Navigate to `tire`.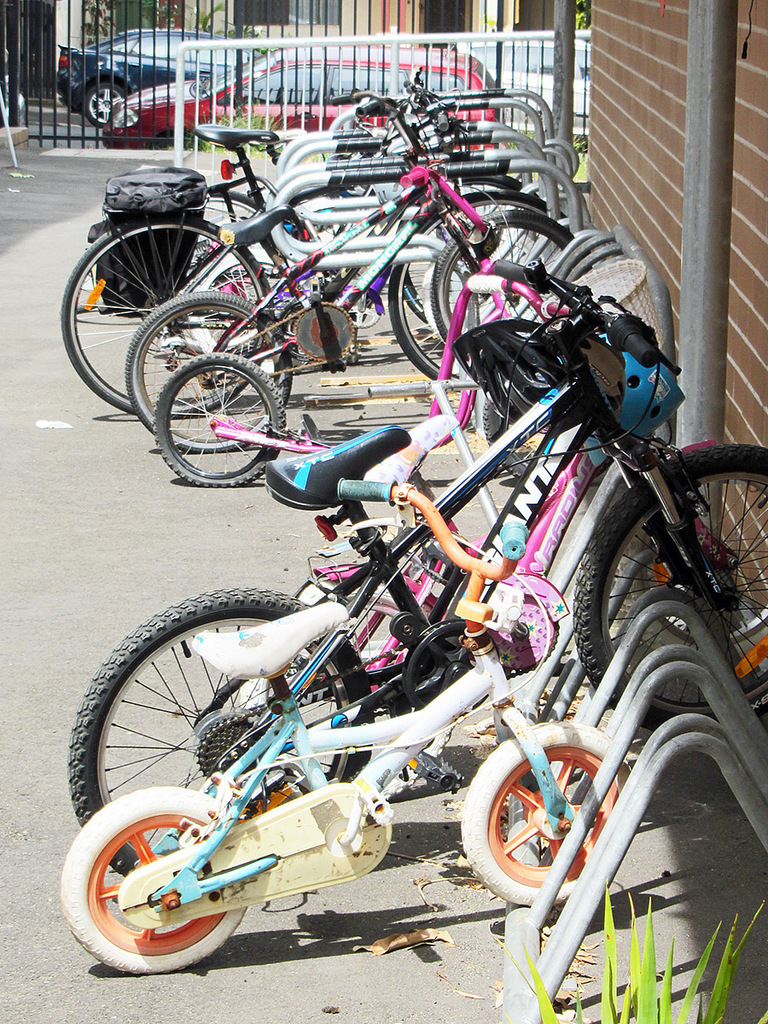
Navigation target: select_region(430, 201, 585, 353).
